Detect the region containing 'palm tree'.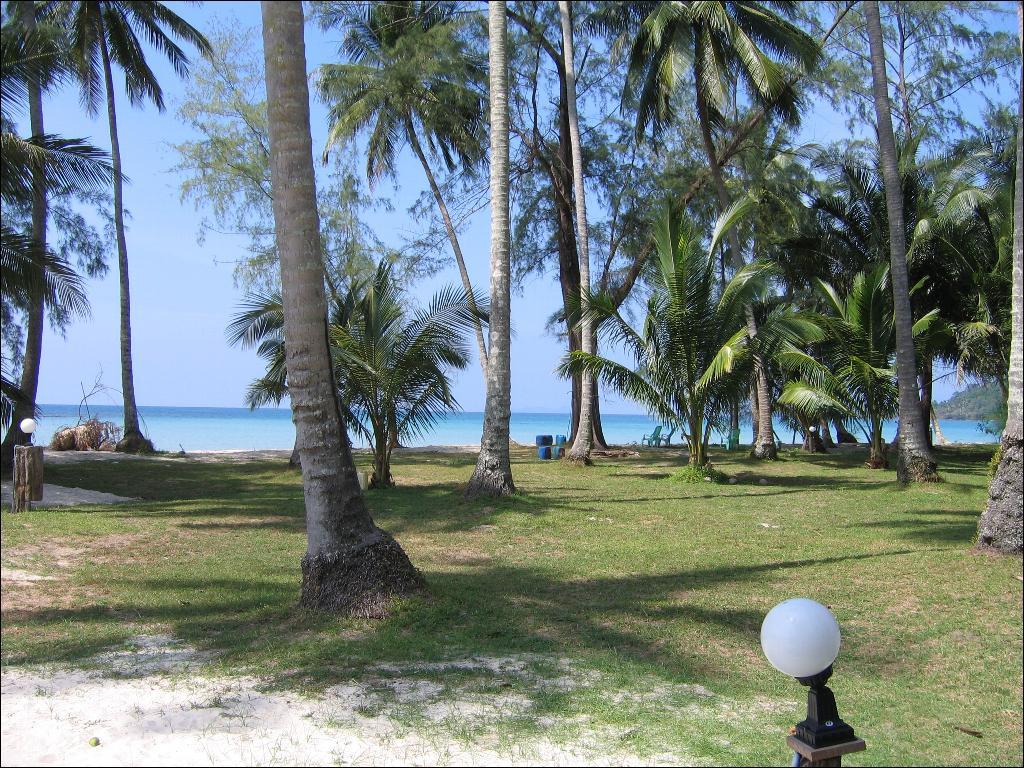
bbox=[242, 248, 450, 548].
